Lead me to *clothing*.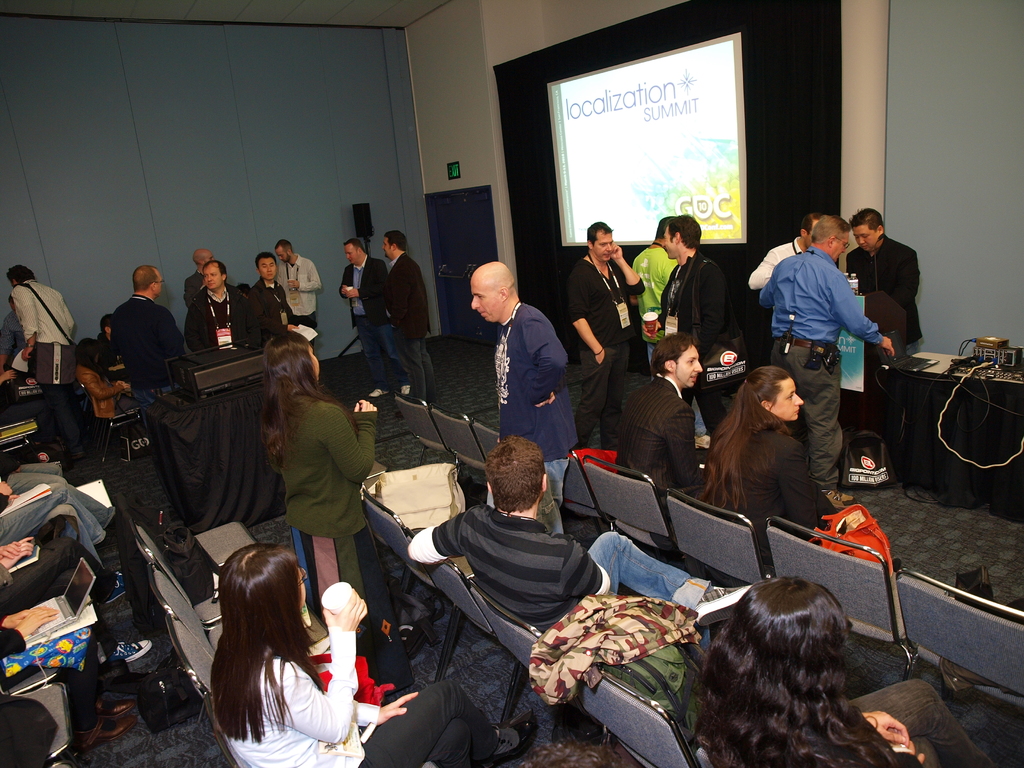
Lead to (x1=79, y1=360, x2=122, y2=417).
